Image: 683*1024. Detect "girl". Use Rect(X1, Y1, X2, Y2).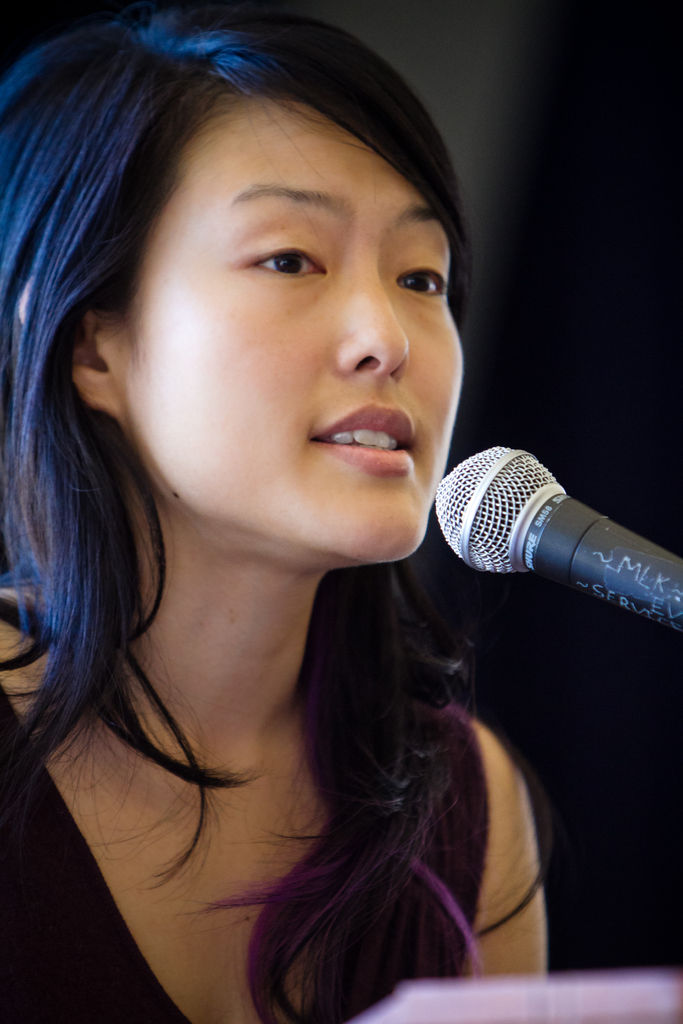
Rect(0, 0, 620, 1023).
